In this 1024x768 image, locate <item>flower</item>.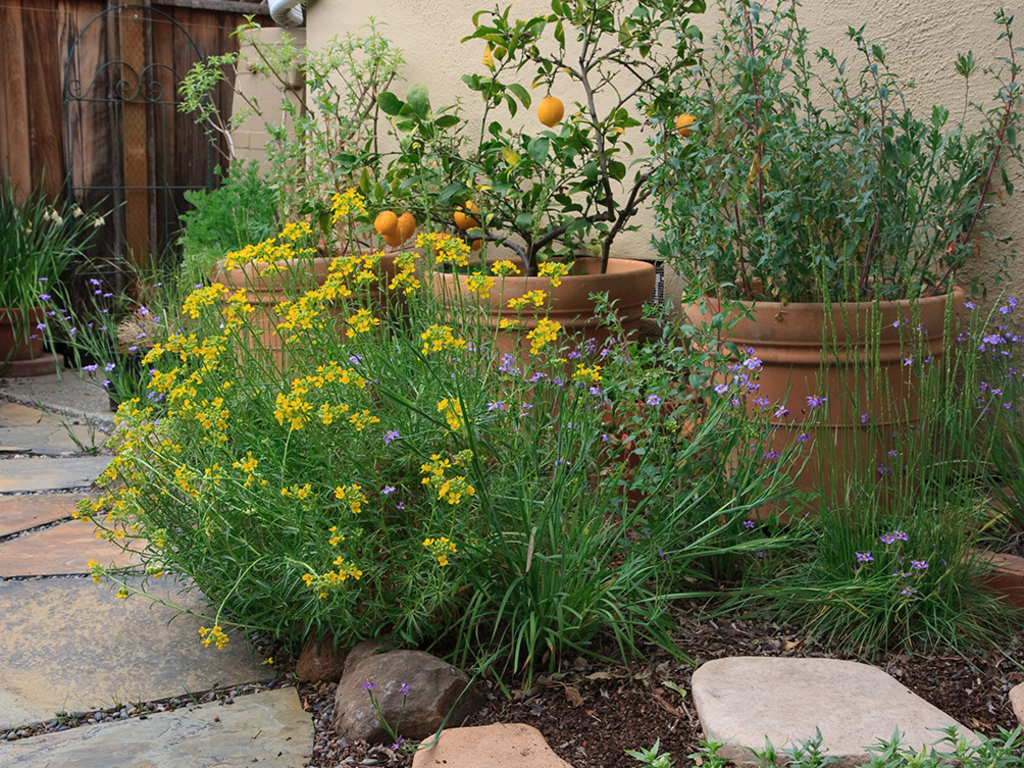
Bounding box: region(853, 545, 876, 565).
